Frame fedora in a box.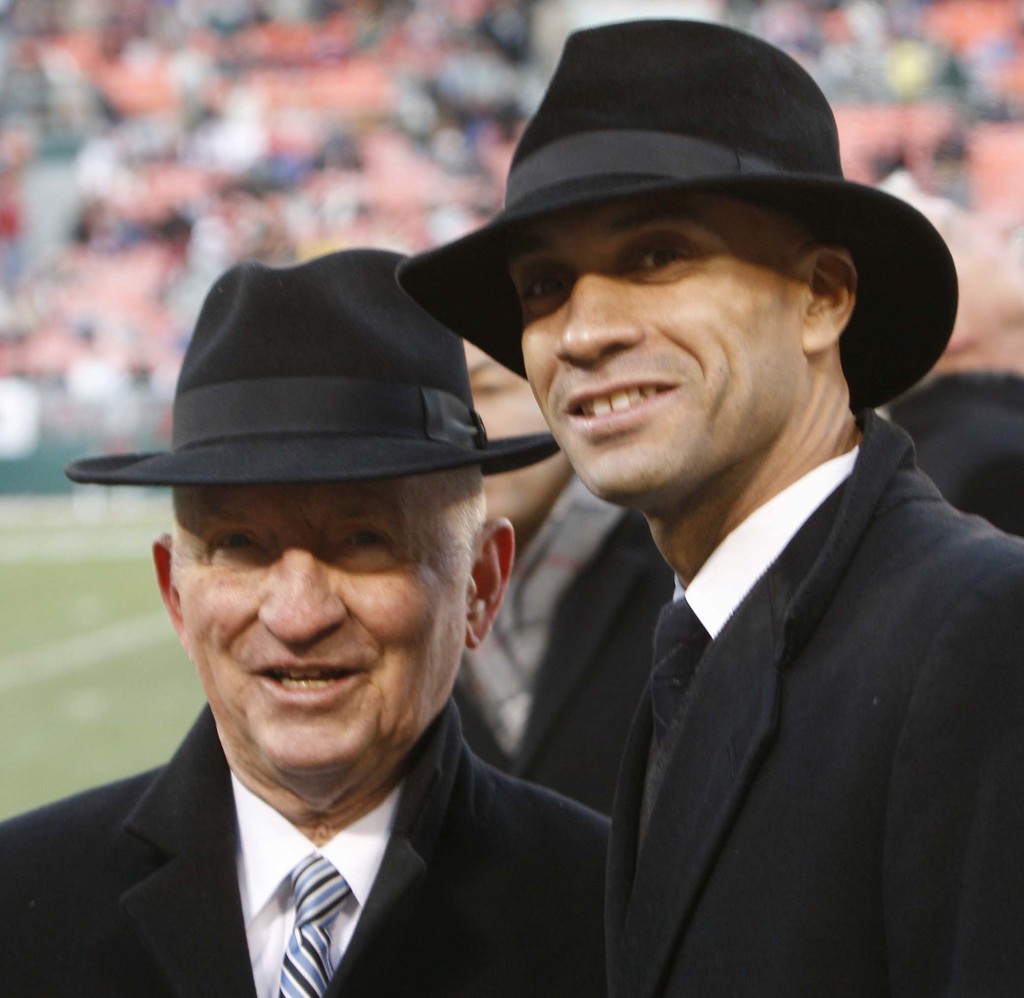
[left=394, top=12, right=958, bottom=413].
